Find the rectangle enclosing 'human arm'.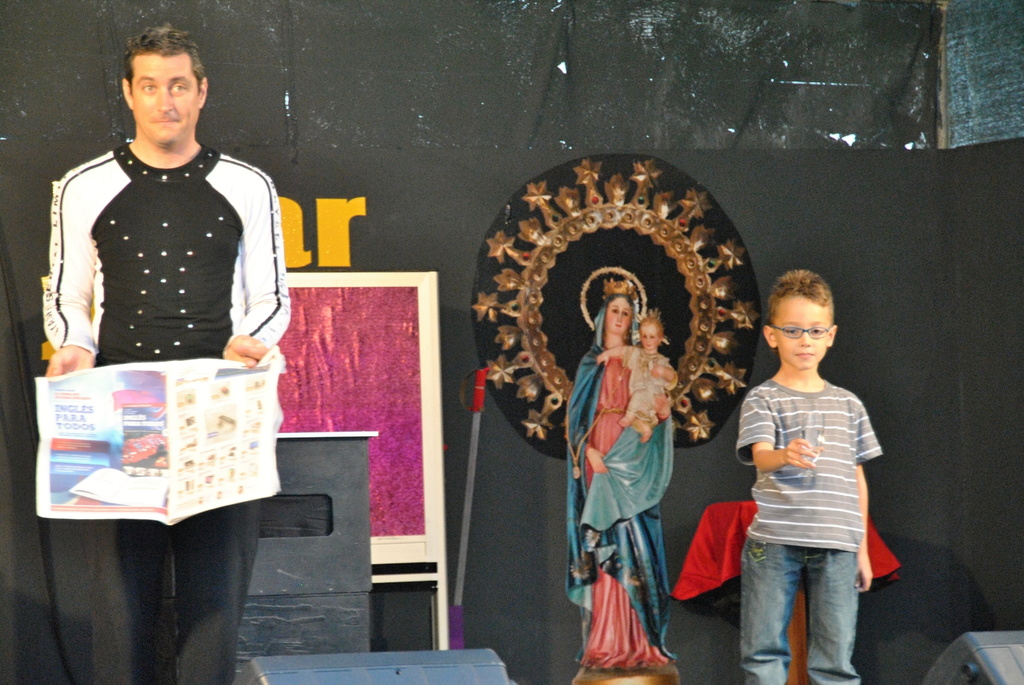
[572,353,627,479].
